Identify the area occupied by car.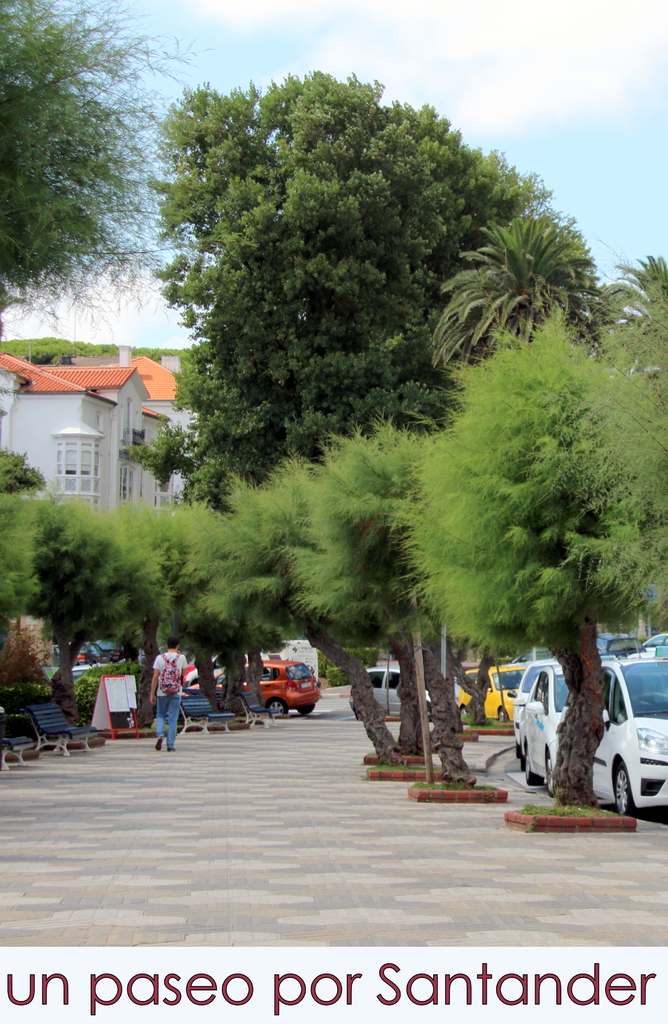
Area: 522/661/573/793.
